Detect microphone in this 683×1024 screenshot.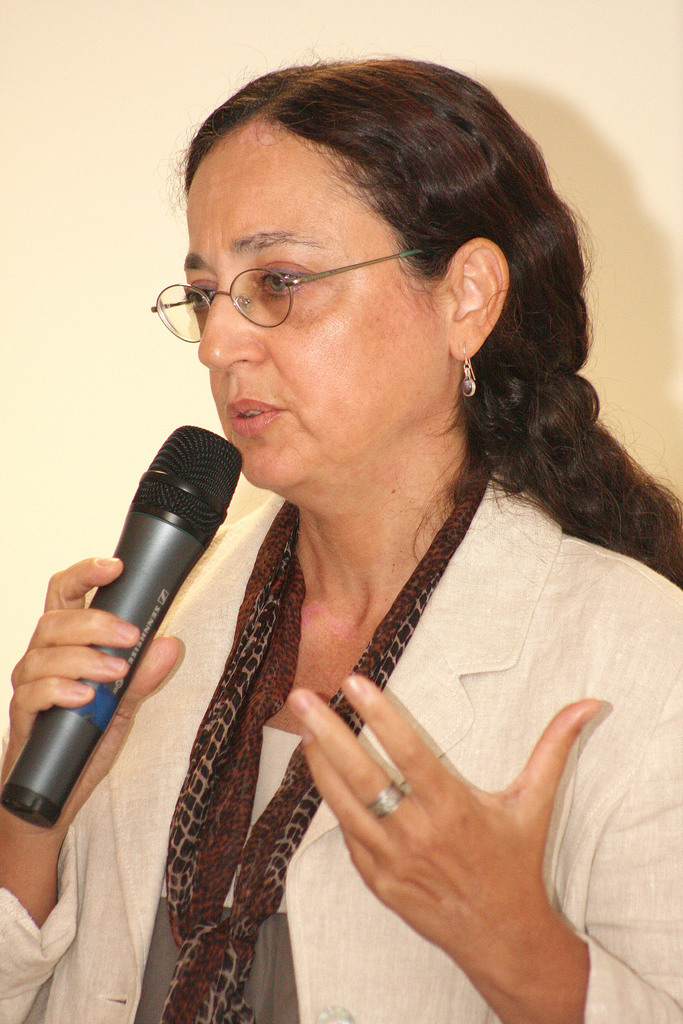
Detection: (x1=0, y1=409, x2=262, y2=841).
